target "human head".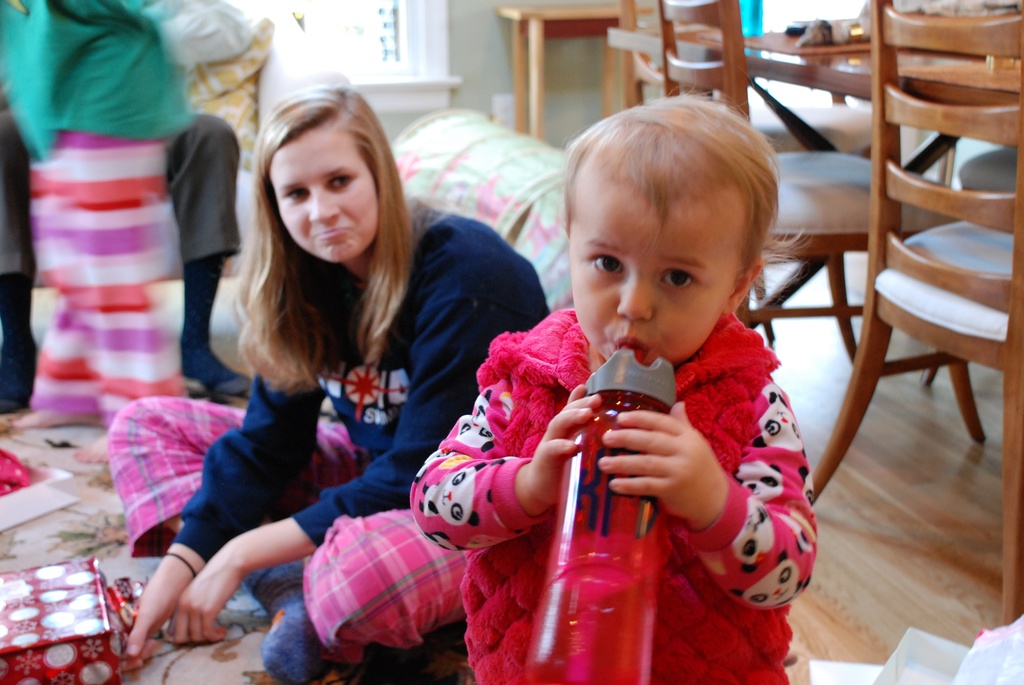
Target region: [x1=252, y1=84, x2=404, y2=264].
